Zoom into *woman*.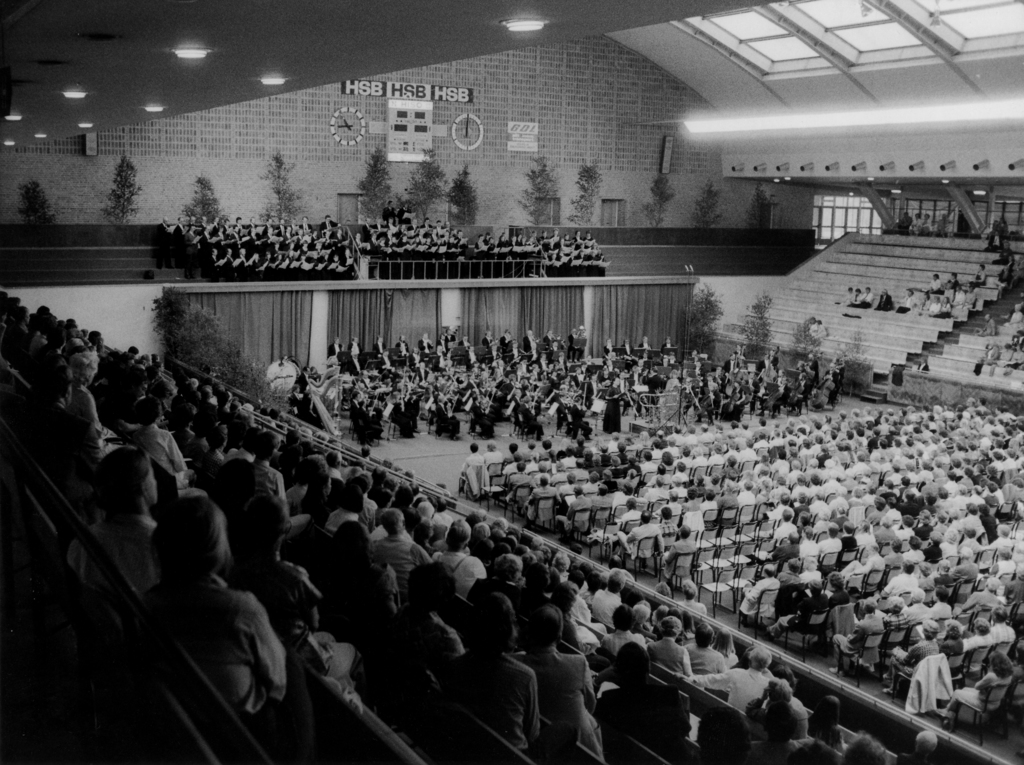
Zoom target: detection(324, 483, 364, 533).
